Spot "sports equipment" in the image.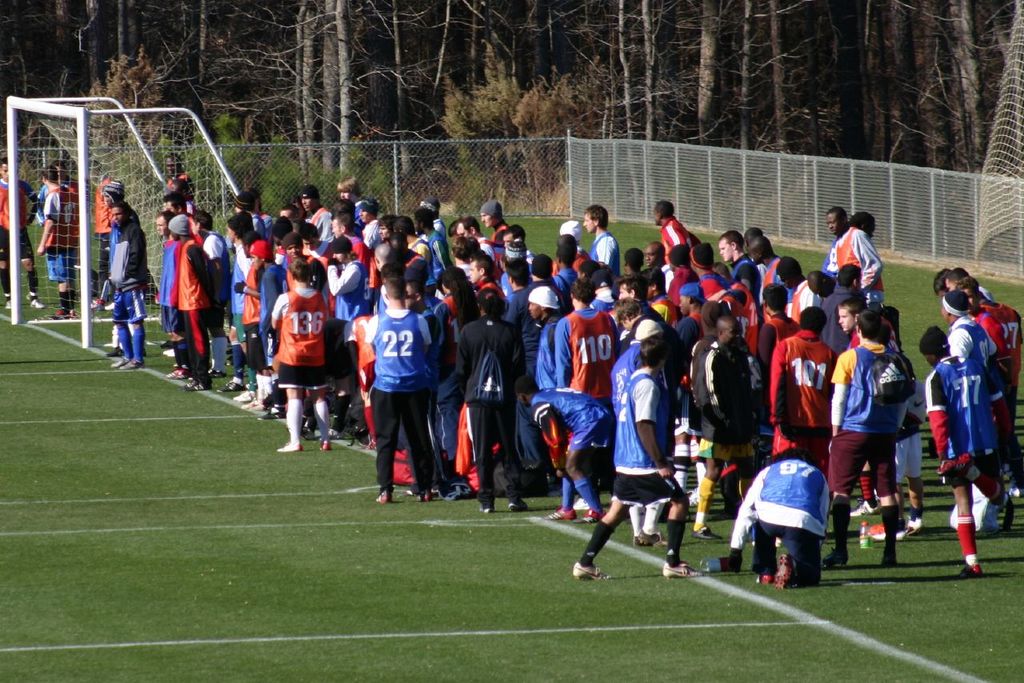
"sports equipment" found at [x1=574, y1=561, x2=612, y2=581].
